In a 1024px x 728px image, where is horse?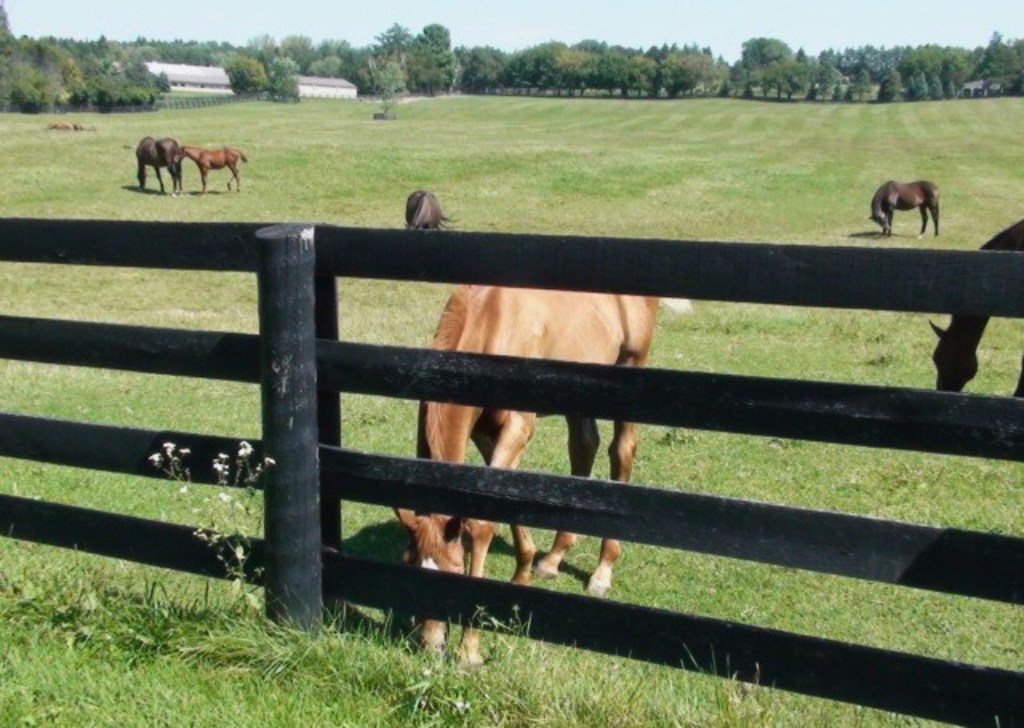
168/141/250/194.
